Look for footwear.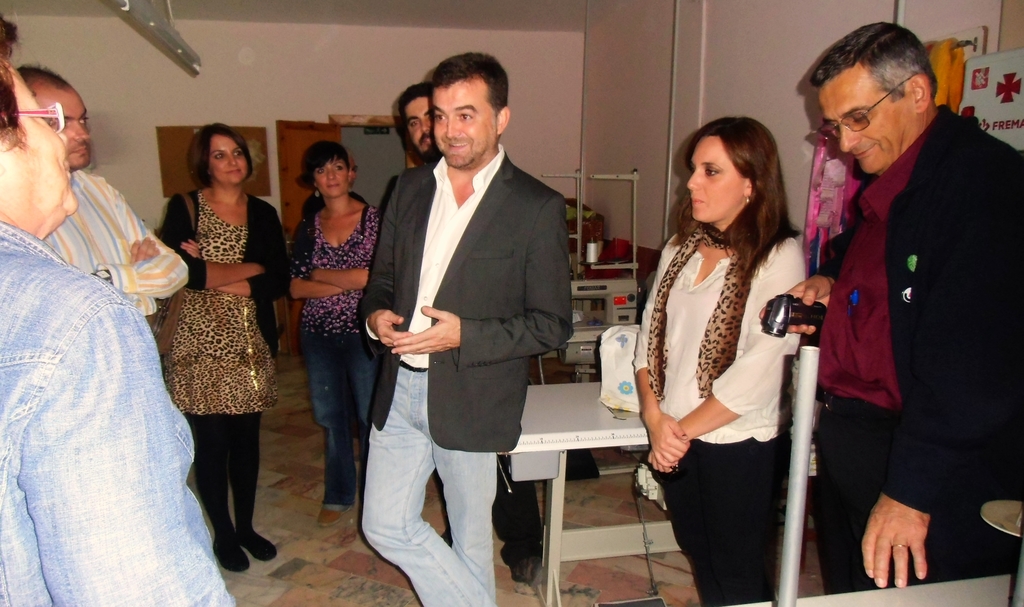
Found: (left=206, top=512, right=262, bottom=581).
